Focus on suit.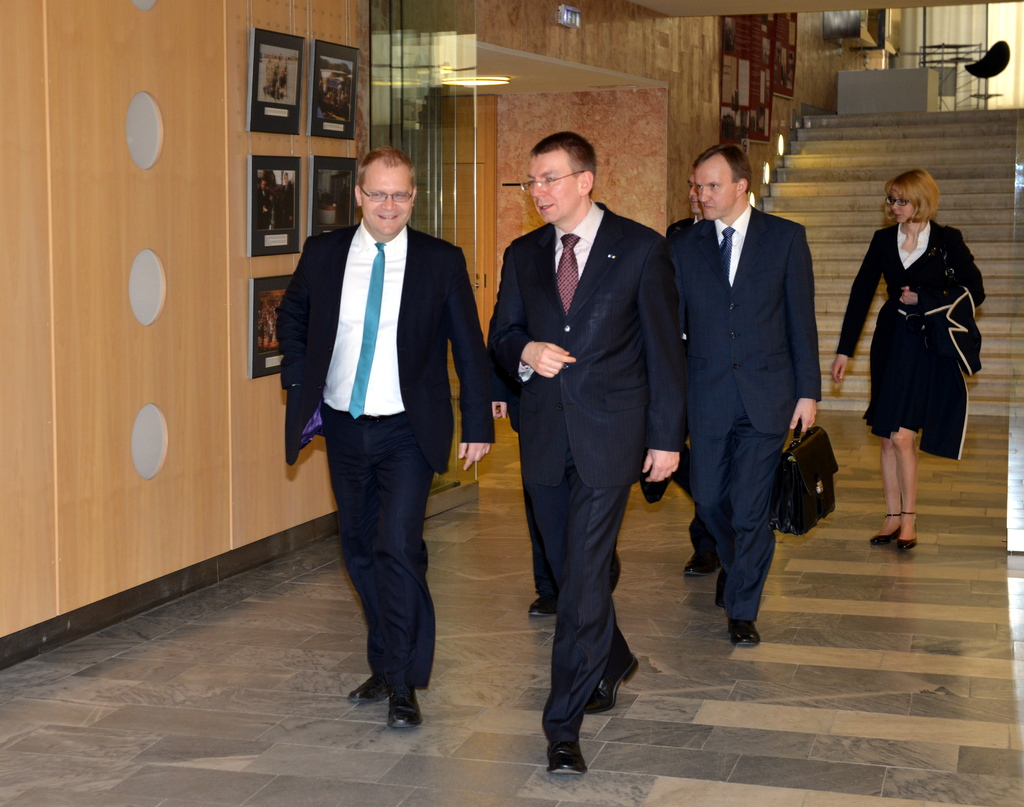
Focused at 671, 208, 826, 617.
